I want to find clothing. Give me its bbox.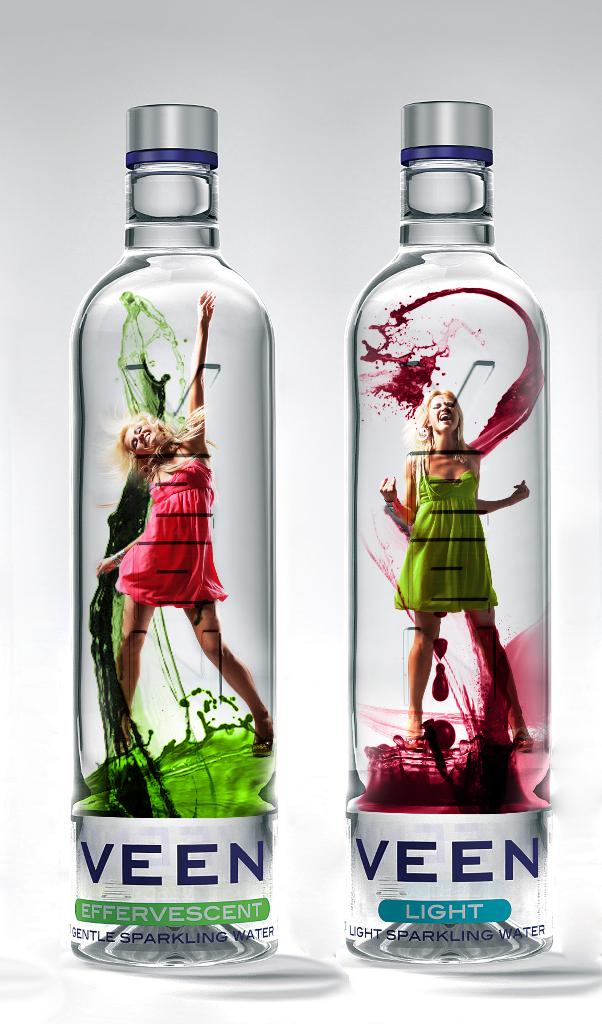
{"x1": 392, "y1": 447, "x2": 495, "y2": 608}.
